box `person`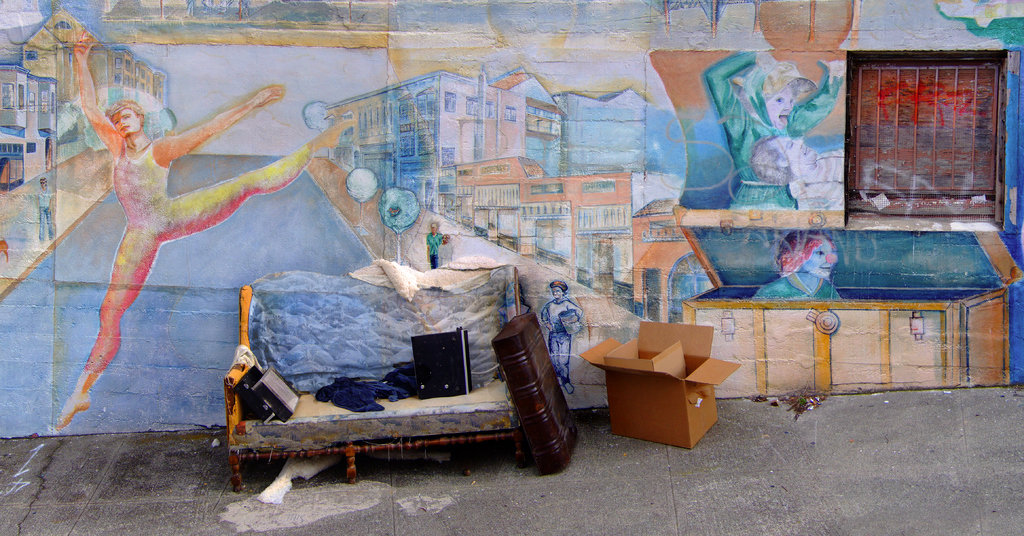
rect(739, 229, 842, 303)
